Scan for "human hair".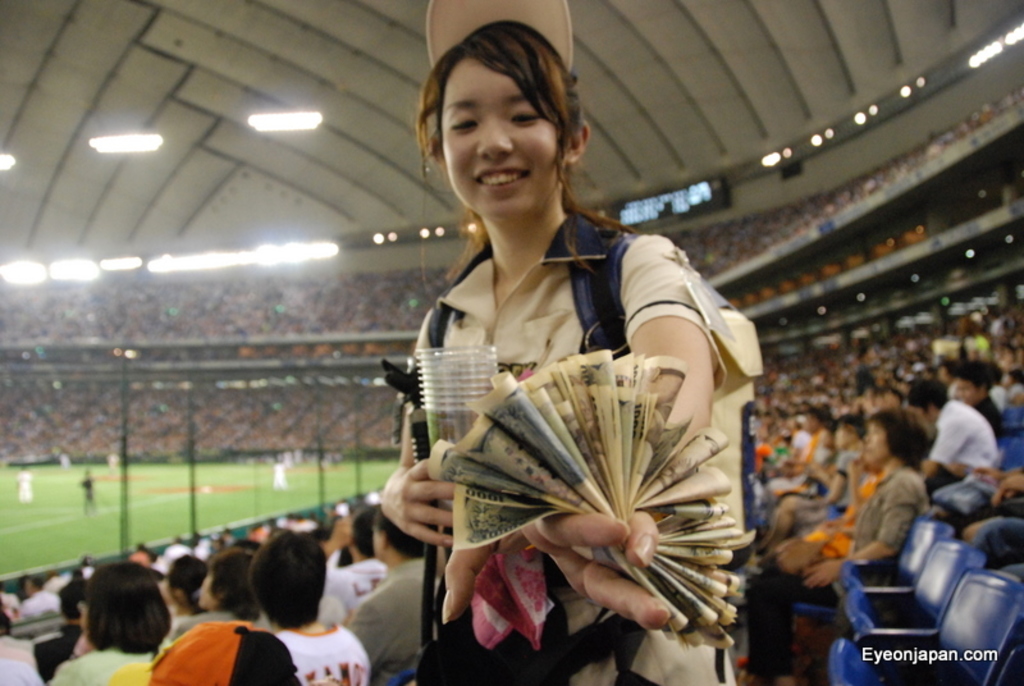
Scan result: bbox=[906, 374, 948, 410].
